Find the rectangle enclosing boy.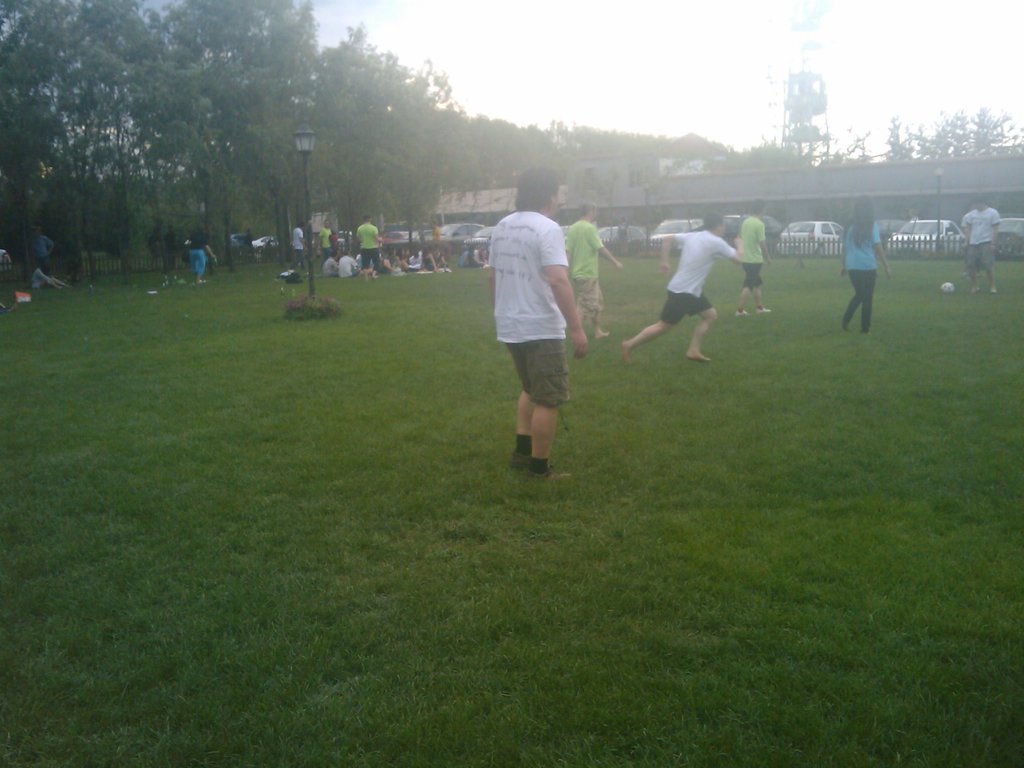
733, 196, 769, 321.
